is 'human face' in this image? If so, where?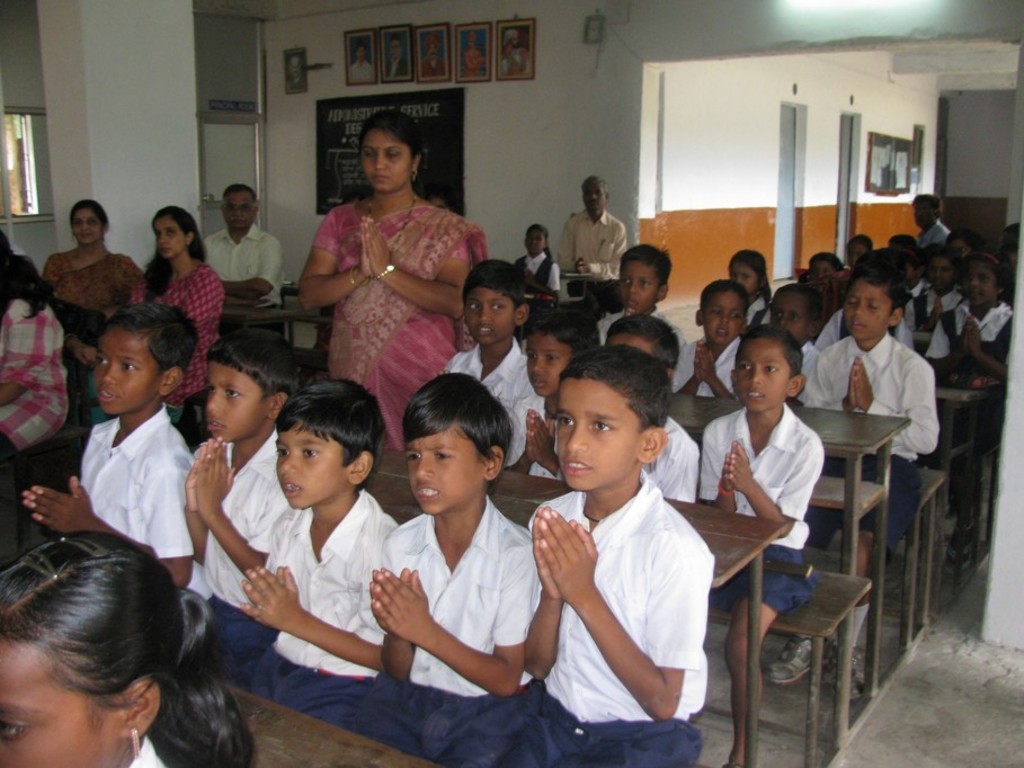
Yes, at detection(959, 258, 999, 311).
